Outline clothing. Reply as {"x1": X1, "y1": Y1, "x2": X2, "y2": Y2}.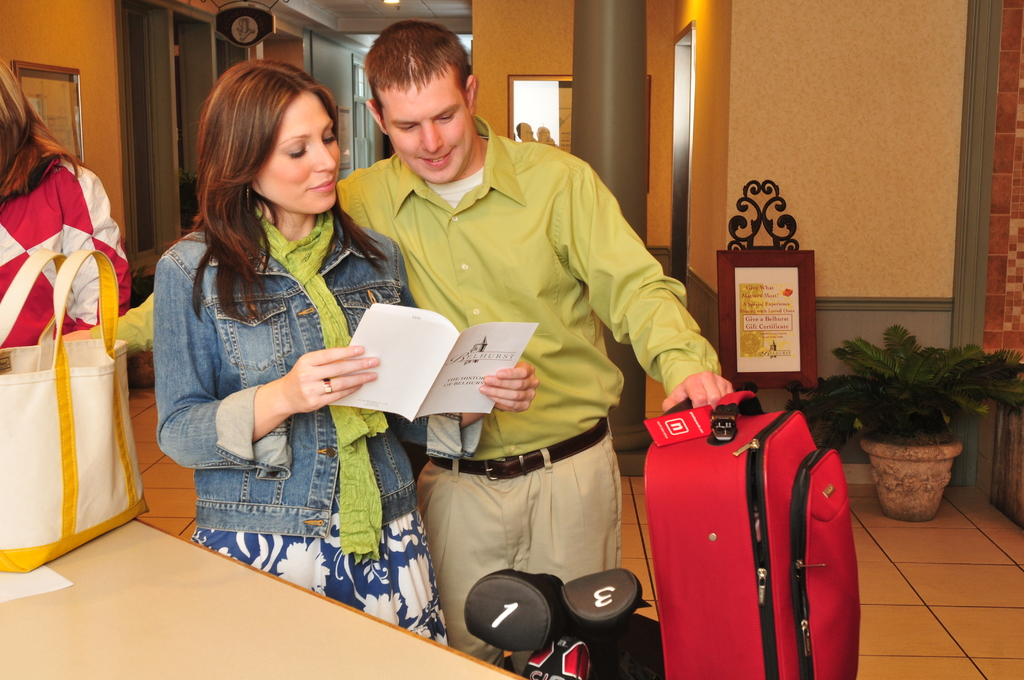
{"x1": 0, "y1": 150, "x2": 122, "y2": 350}.
